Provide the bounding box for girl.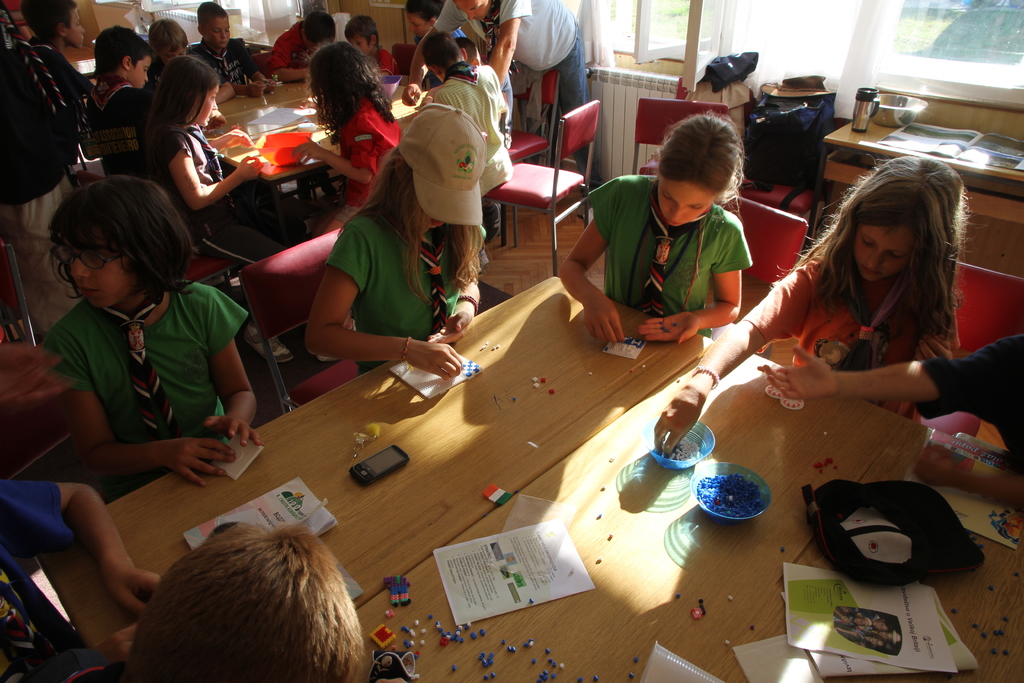
141:54:291:368.
